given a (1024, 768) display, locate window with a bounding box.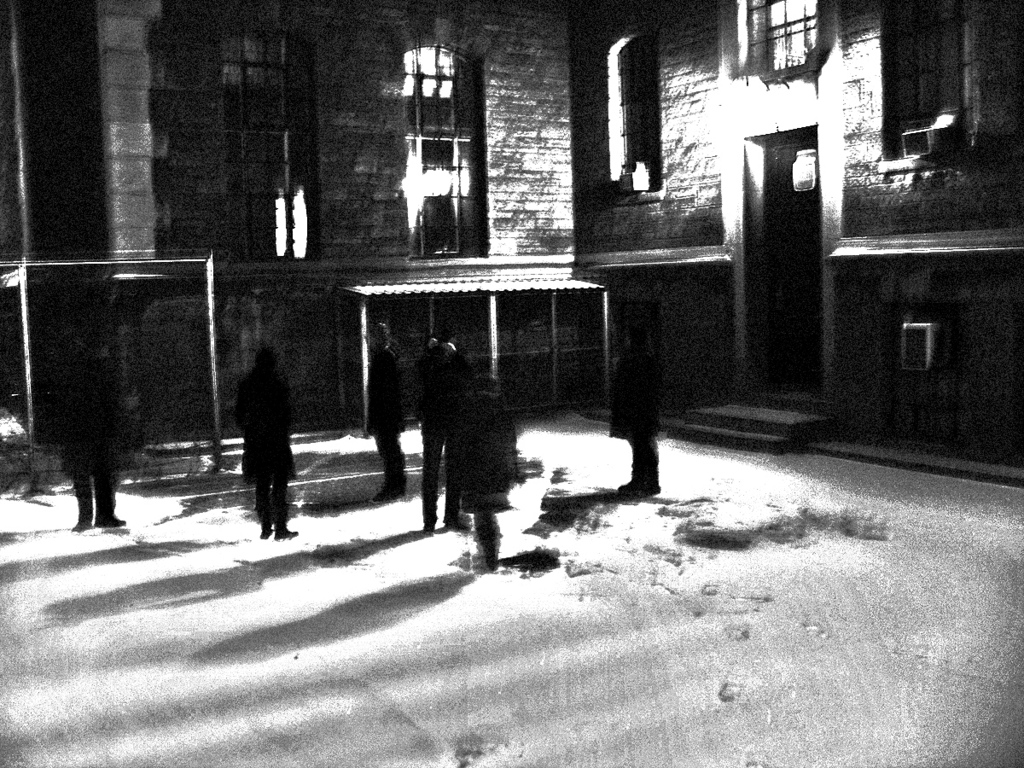
Located: 398/39/497/265.
